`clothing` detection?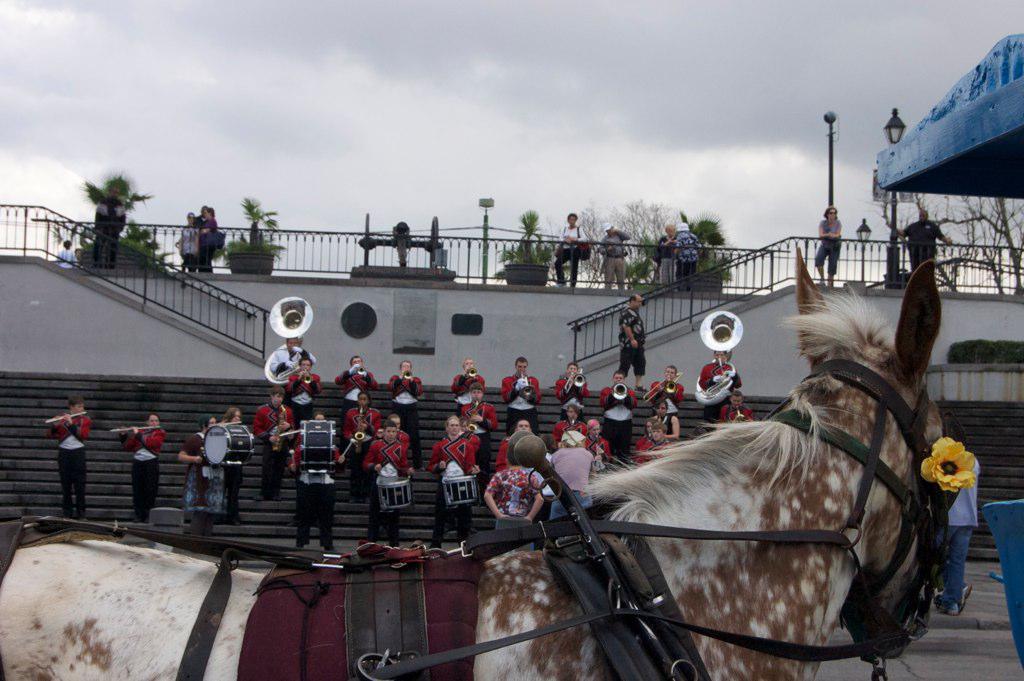
detection(255, 406, 292, 502)
